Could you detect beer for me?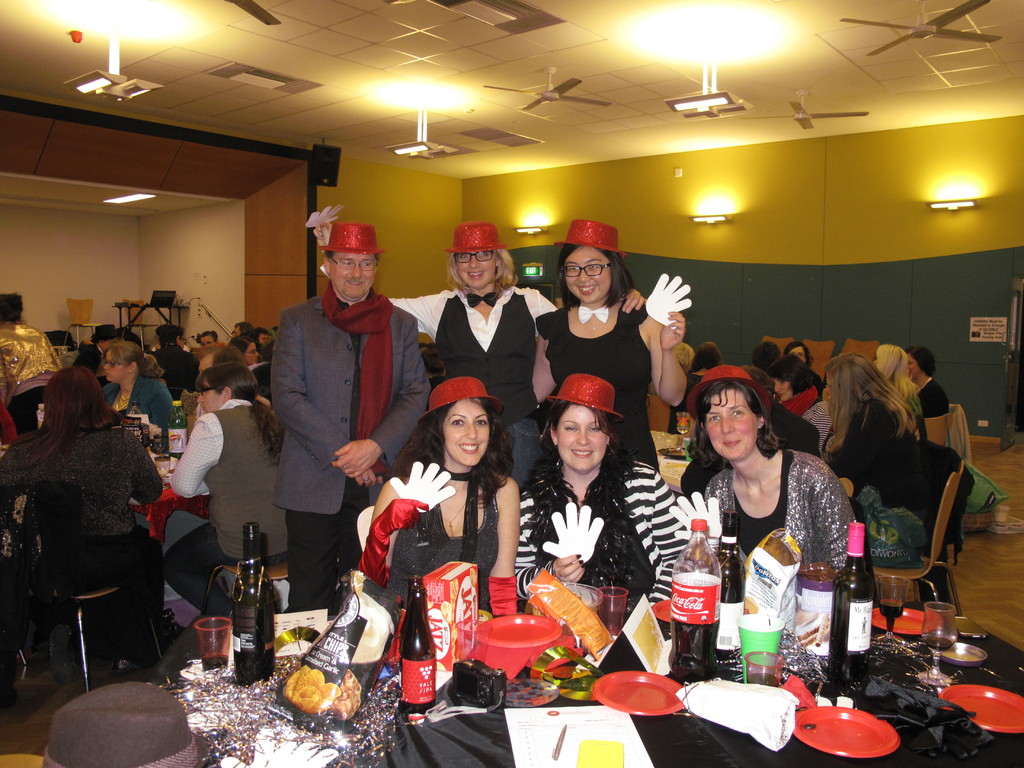
Detection result: <bbox>412, 573, 440, 717</bbox>.
